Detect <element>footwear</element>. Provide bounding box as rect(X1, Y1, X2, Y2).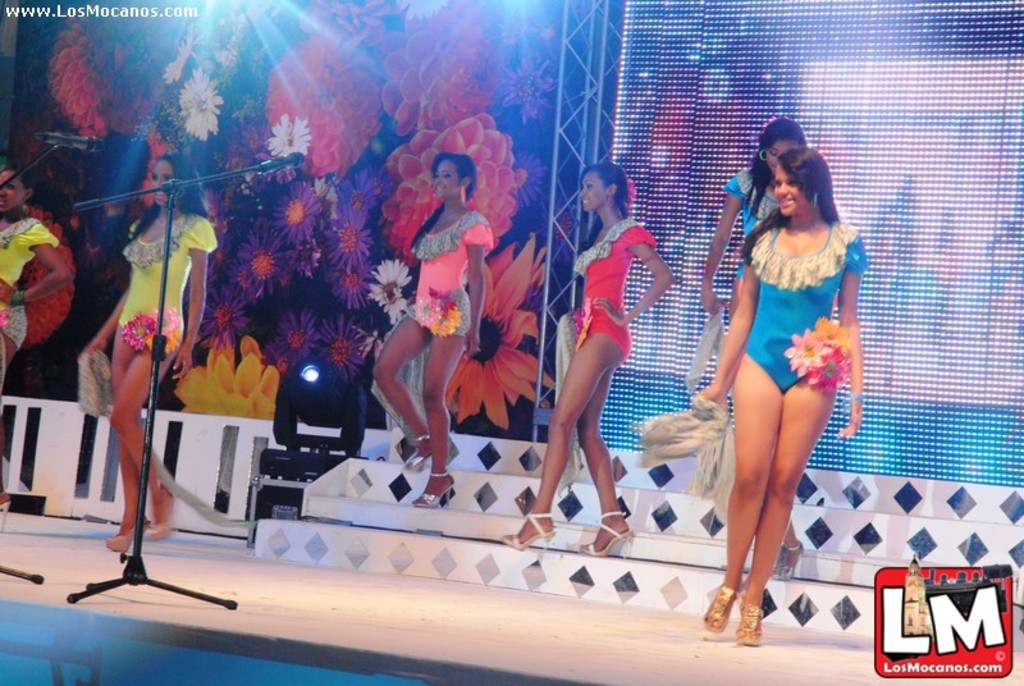
rect(412, 470, 461, 508).
